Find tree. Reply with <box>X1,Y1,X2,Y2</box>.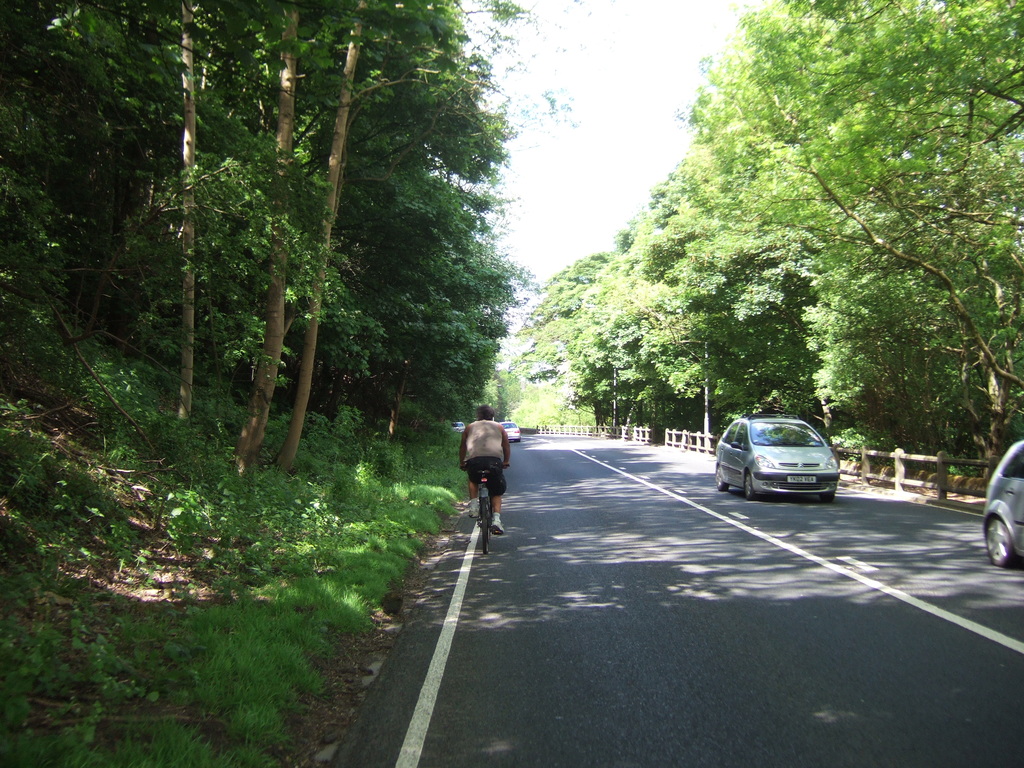
<box>637,162,829,403</box>.
